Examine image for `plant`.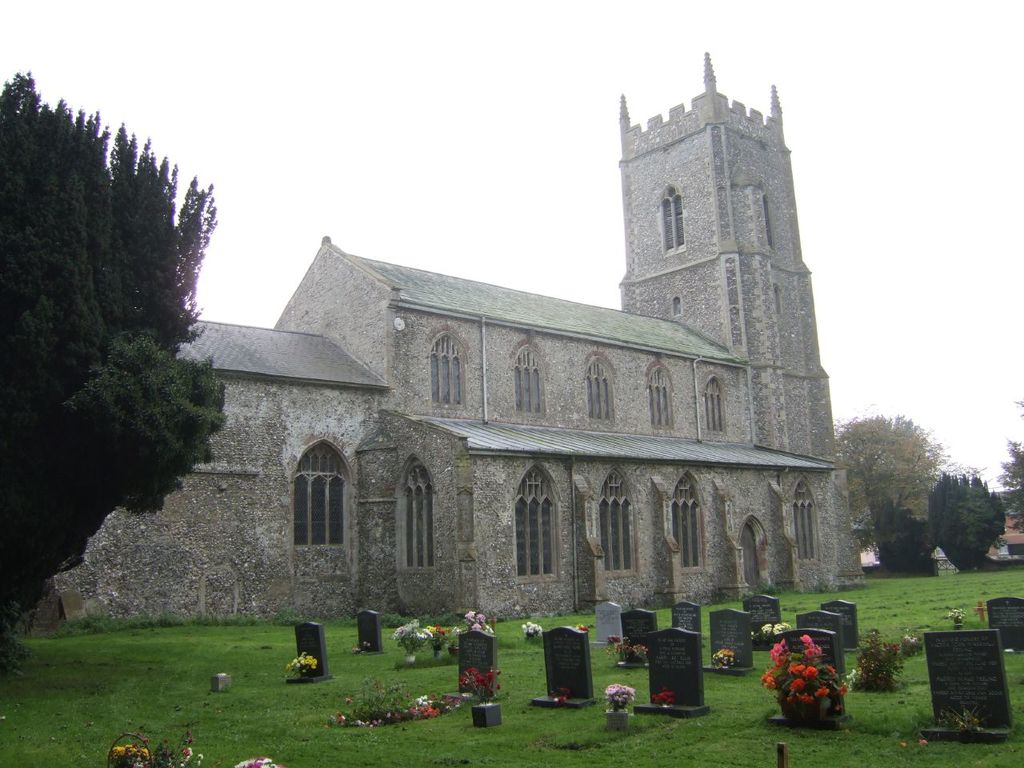
Examination result: Rect(901, 642, 923, 669).
